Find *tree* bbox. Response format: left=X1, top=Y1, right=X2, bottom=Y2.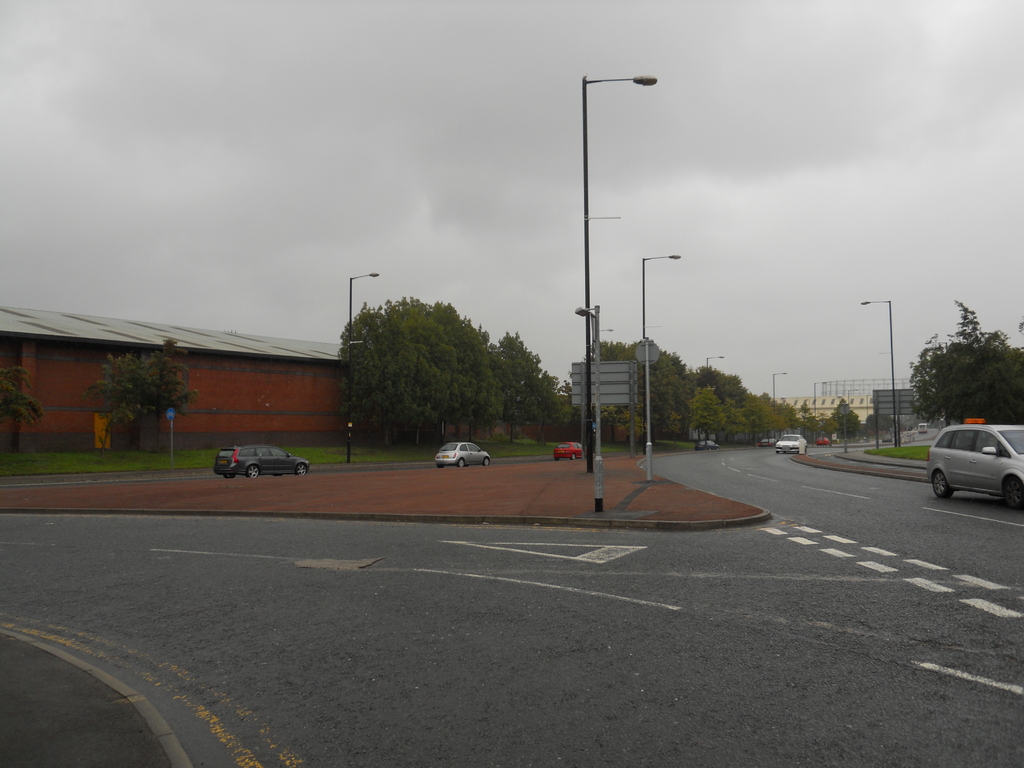
left=491, top=333, right=538, bottom=447.
